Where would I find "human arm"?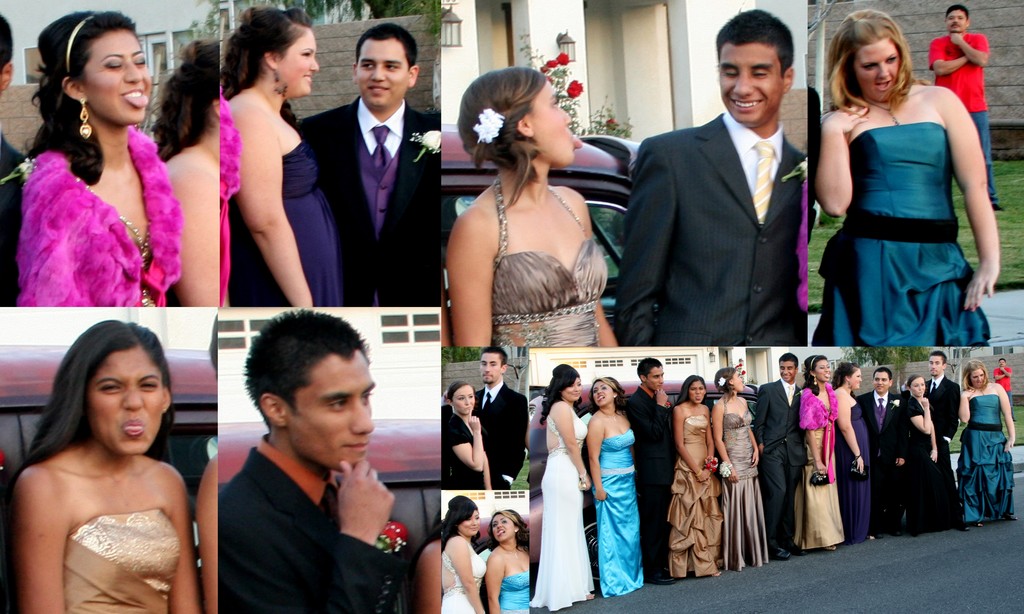
At 594:300:616:350.
